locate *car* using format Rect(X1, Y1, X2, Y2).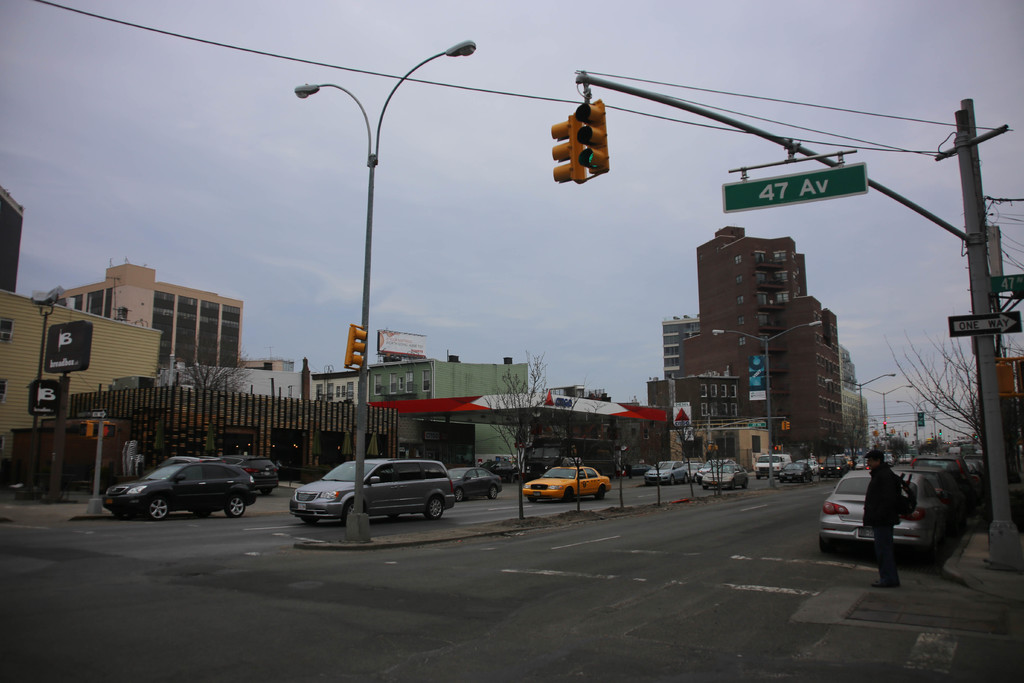
Rect(627, 463, 653, 478).
